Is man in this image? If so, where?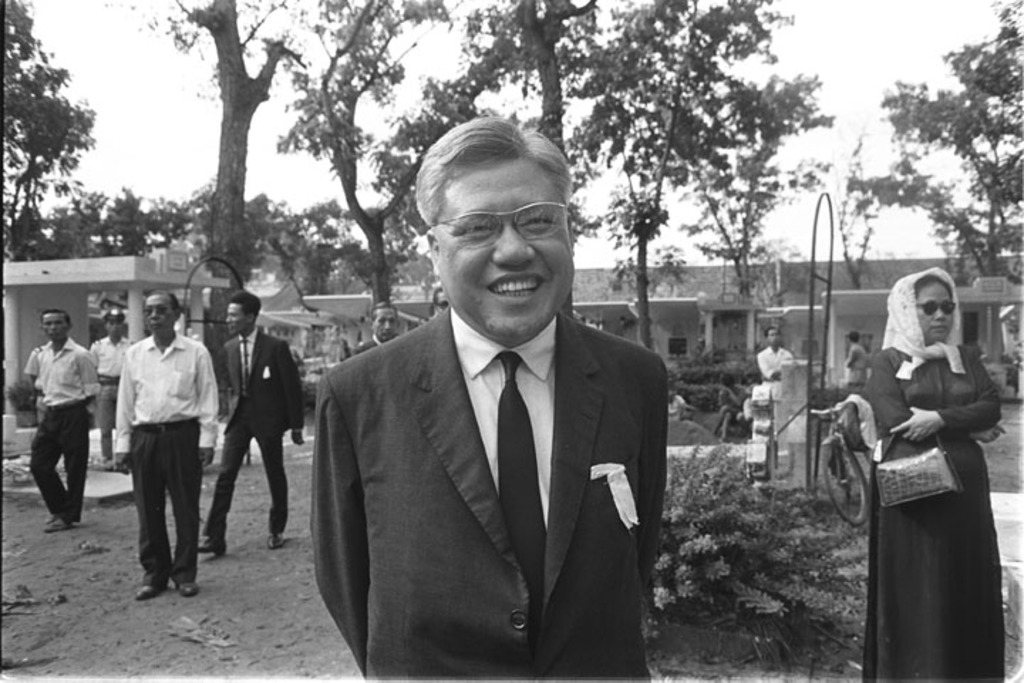
Yes, at bbox=(23, 306, 102, 532).
